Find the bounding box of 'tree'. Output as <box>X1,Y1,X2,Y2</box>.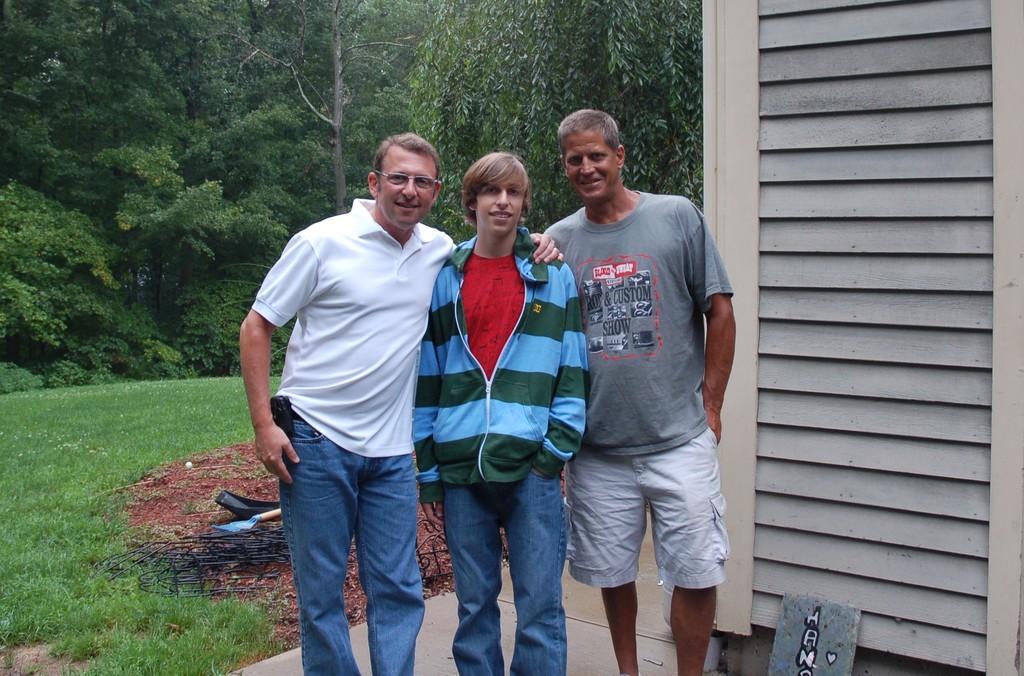
<box>229,0,410,214</box>.
